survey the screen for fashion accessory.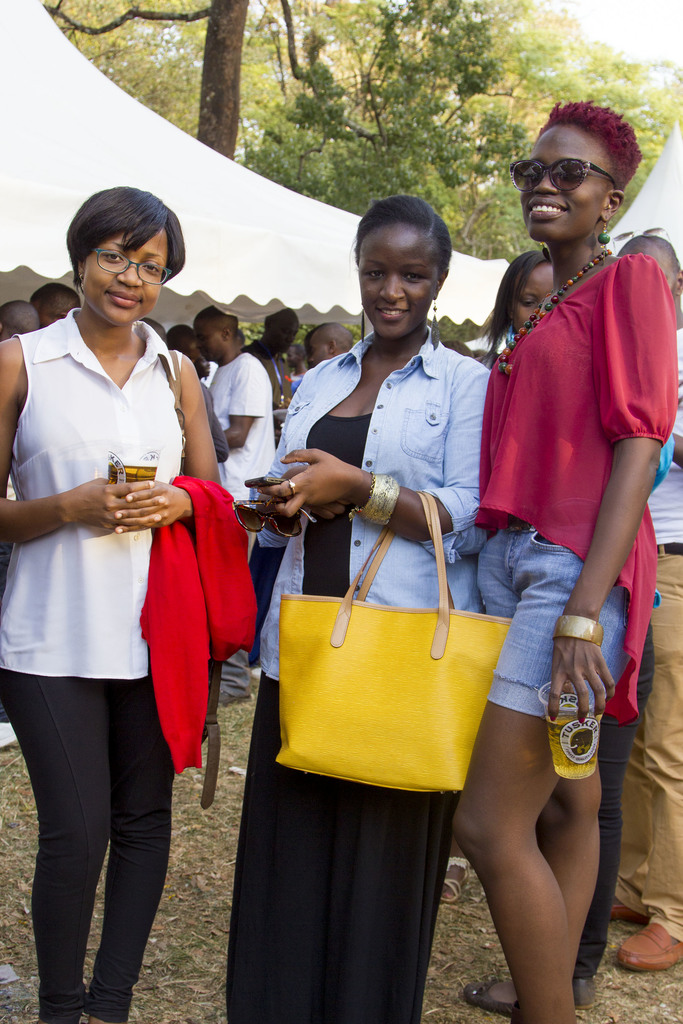
Survey found: left=616, top=922, right=682, bottom=972.
